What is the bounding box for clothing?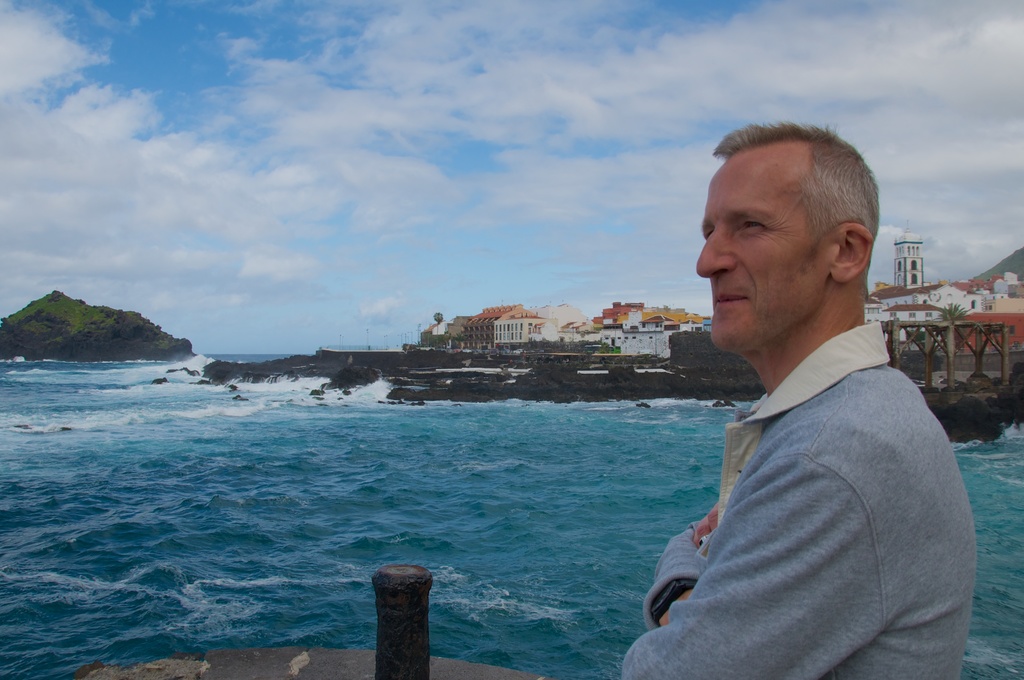
bbox(607, 318, 979, 679).
